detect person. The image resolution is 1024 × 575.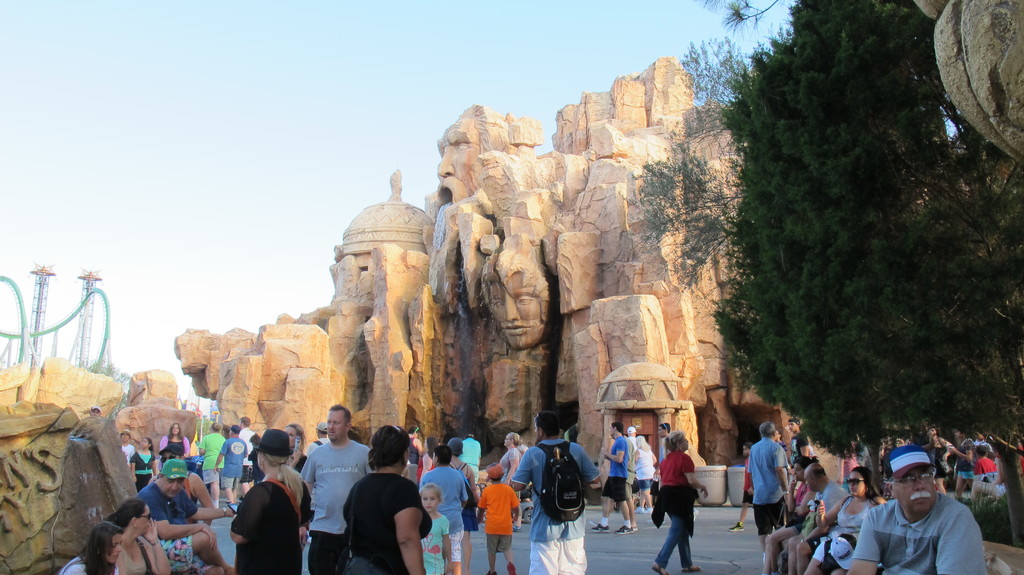
197/417/241/505.
